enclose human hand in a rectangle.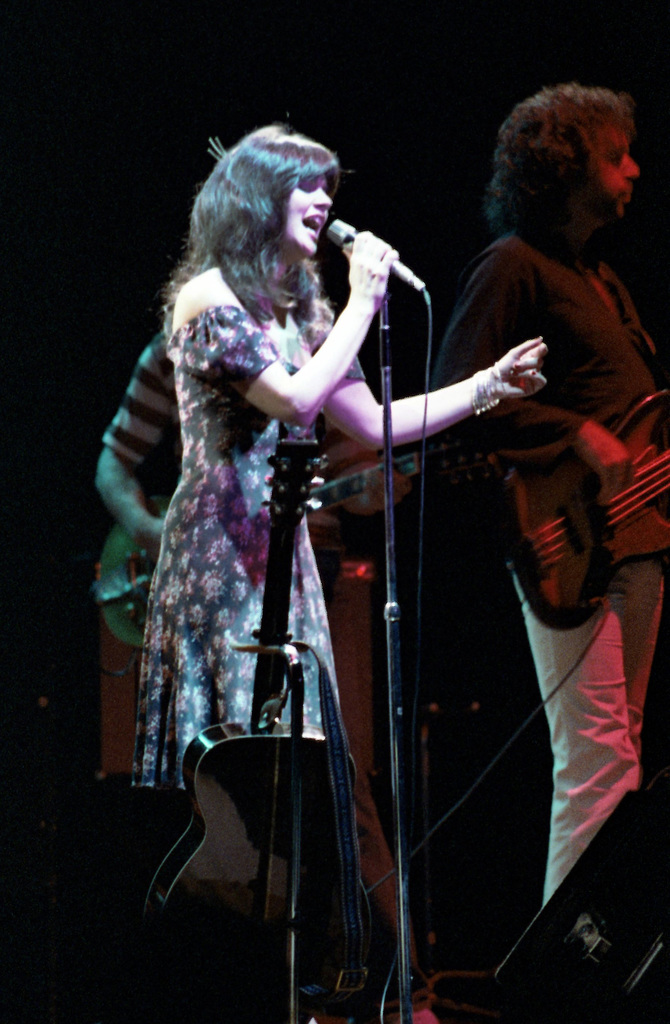
343,230,401,303.
